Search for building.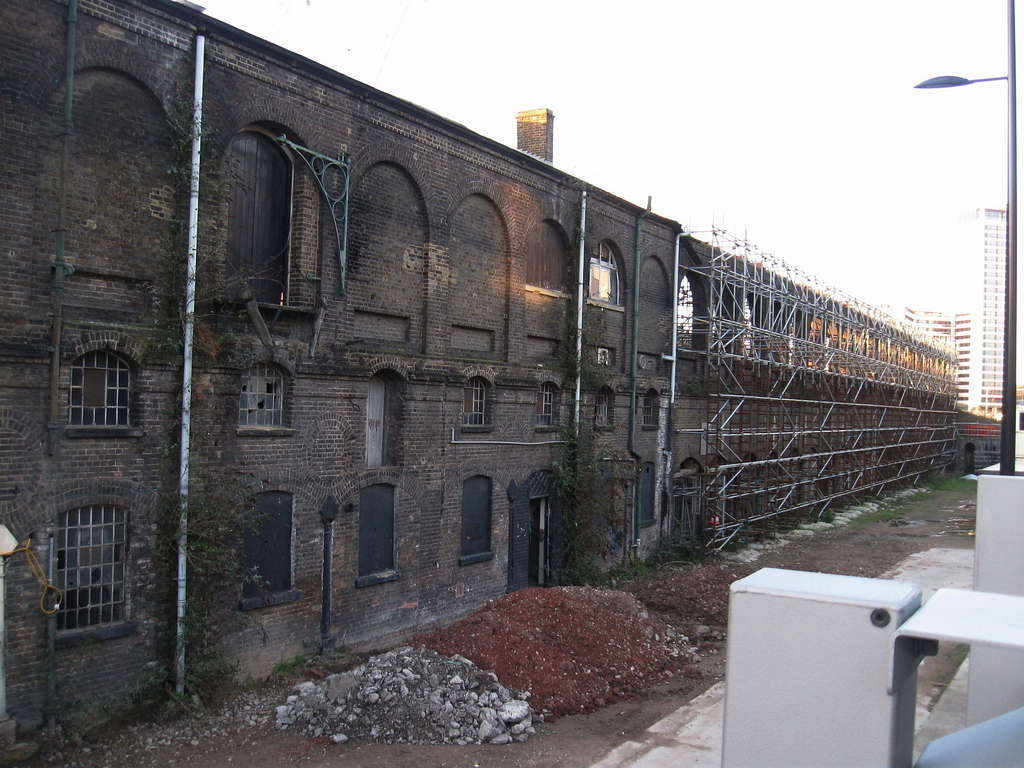
Found at bbox=(881, 198, 1023, 426).
